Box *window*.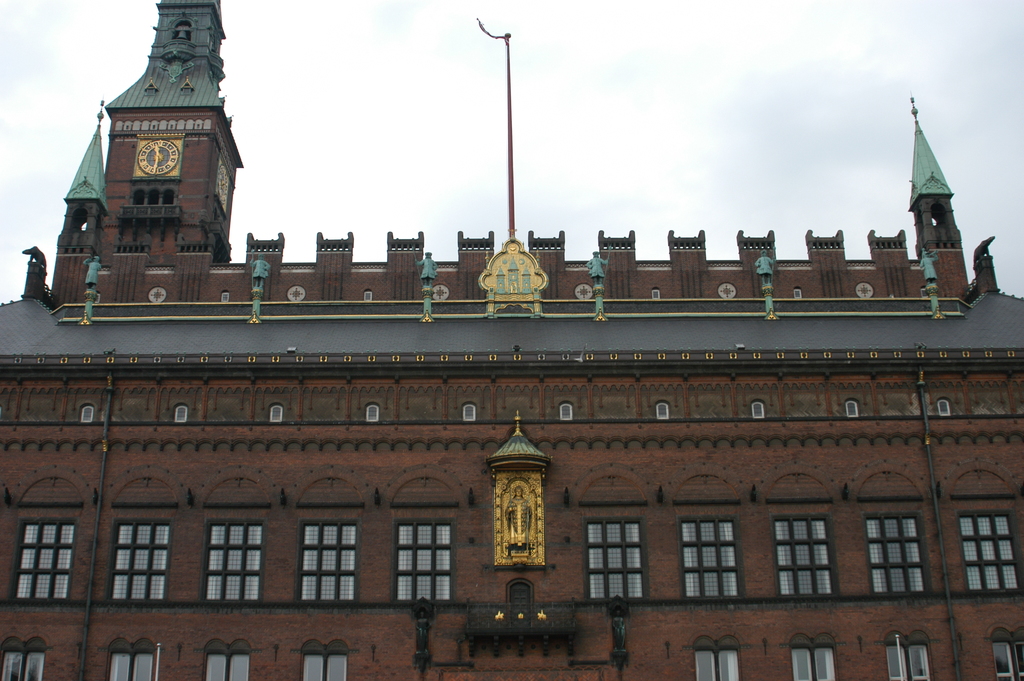
{"x1": 797, "y1": 644, "x2": 838, "y2": 679}.
